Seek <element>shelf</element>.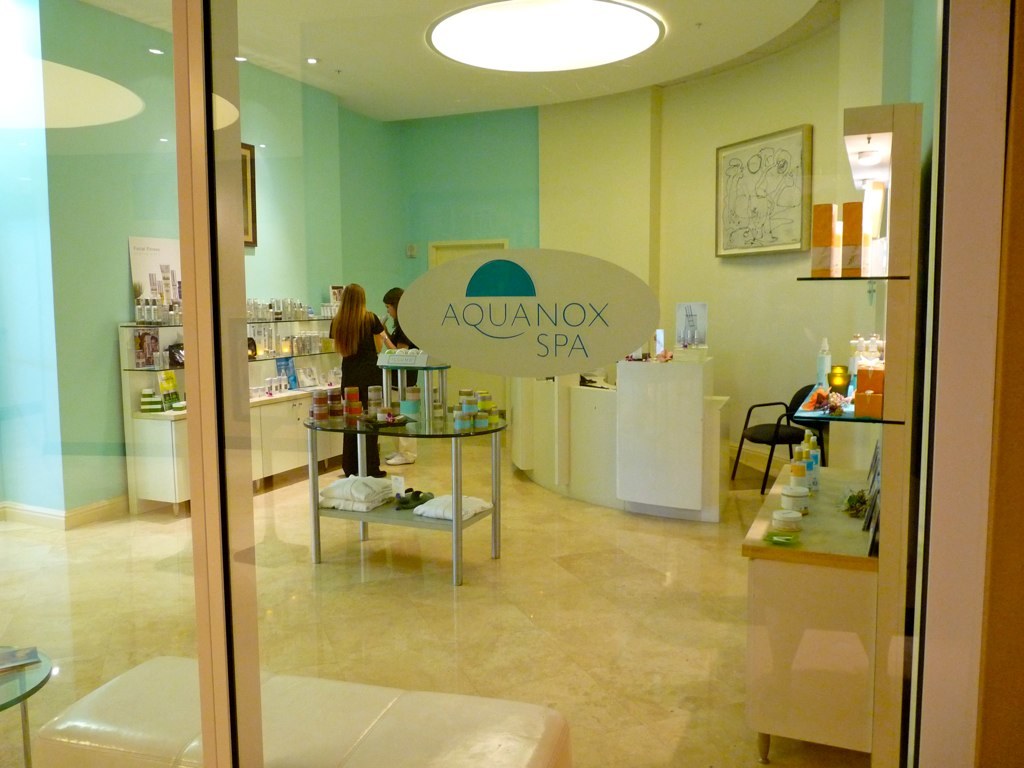
bbox=[736, 92, 920, 767].
